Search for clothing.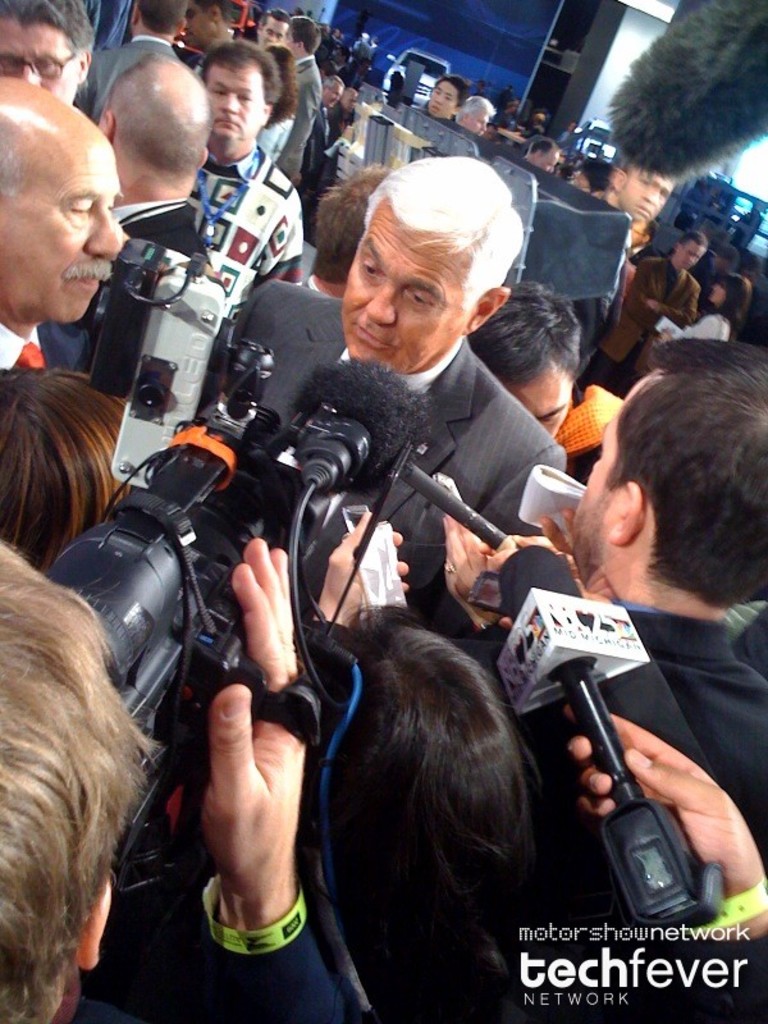
Found at detection(265, 65, 319, 198).
